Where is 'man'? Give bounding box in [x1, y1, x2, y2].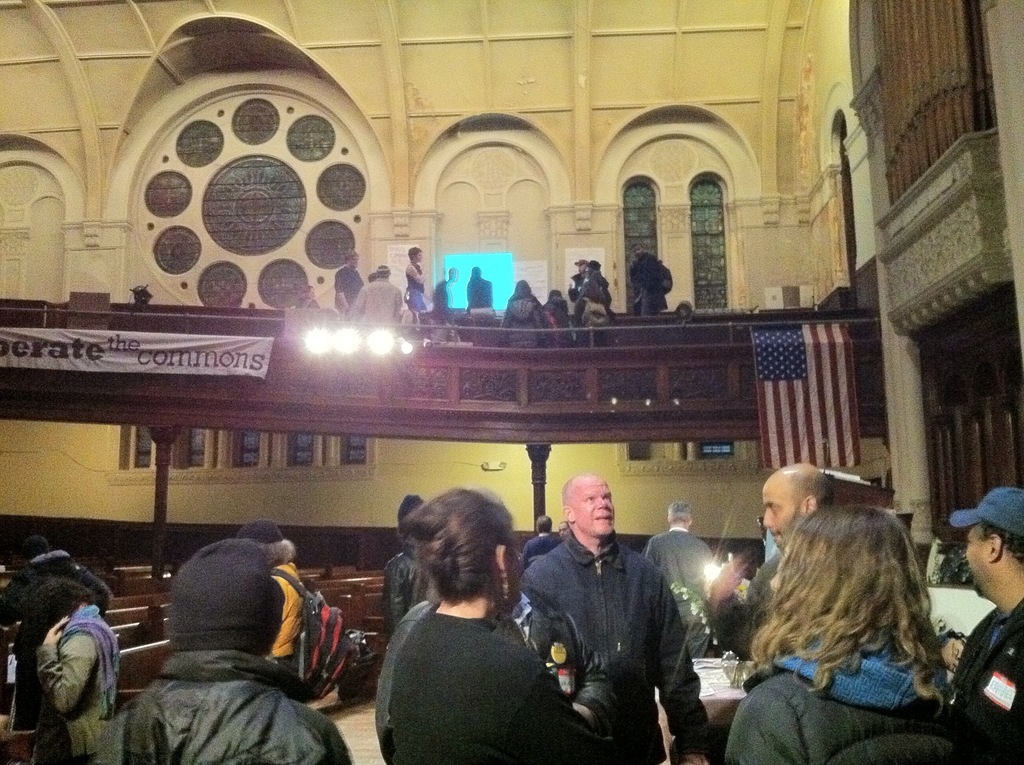
[641, 500, 712, 654].
